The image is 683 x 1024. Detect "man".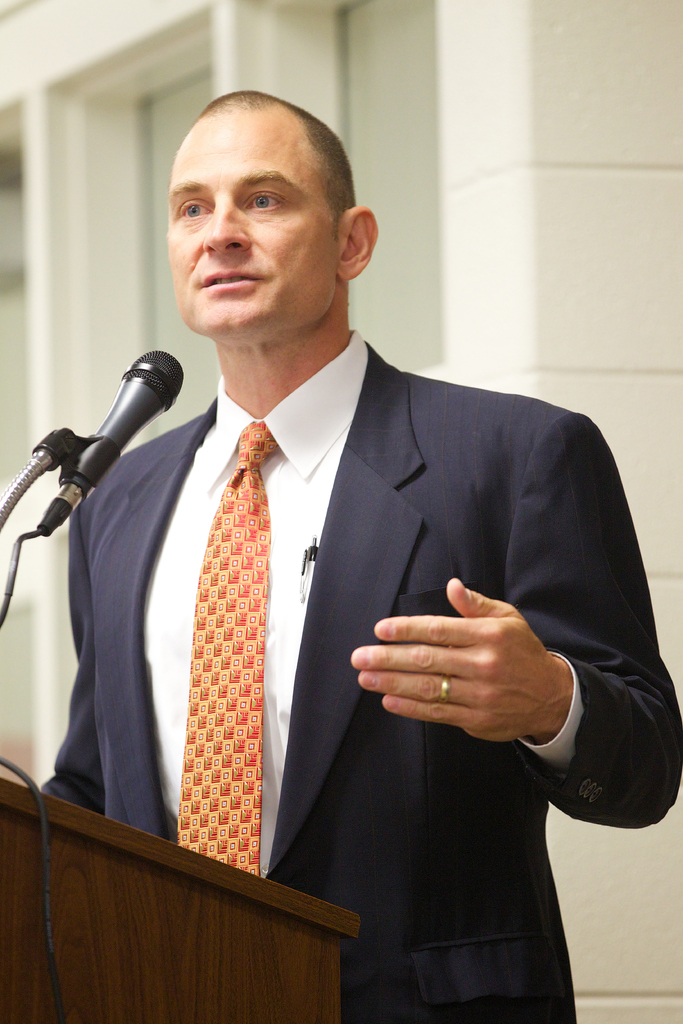
Detection: {"x1": 35, "y1": 125, "x2": 657, "y2": 945}.
